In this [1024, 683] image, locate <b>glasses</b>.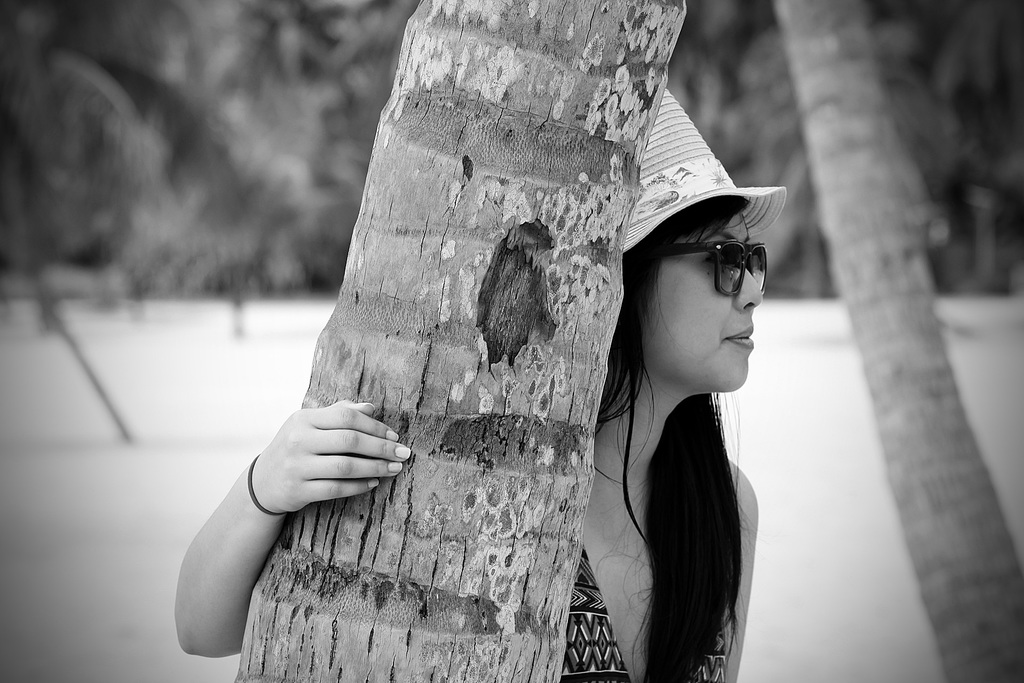
Bounding box: [x1=696, y1=245, x2=776, y2=310].
